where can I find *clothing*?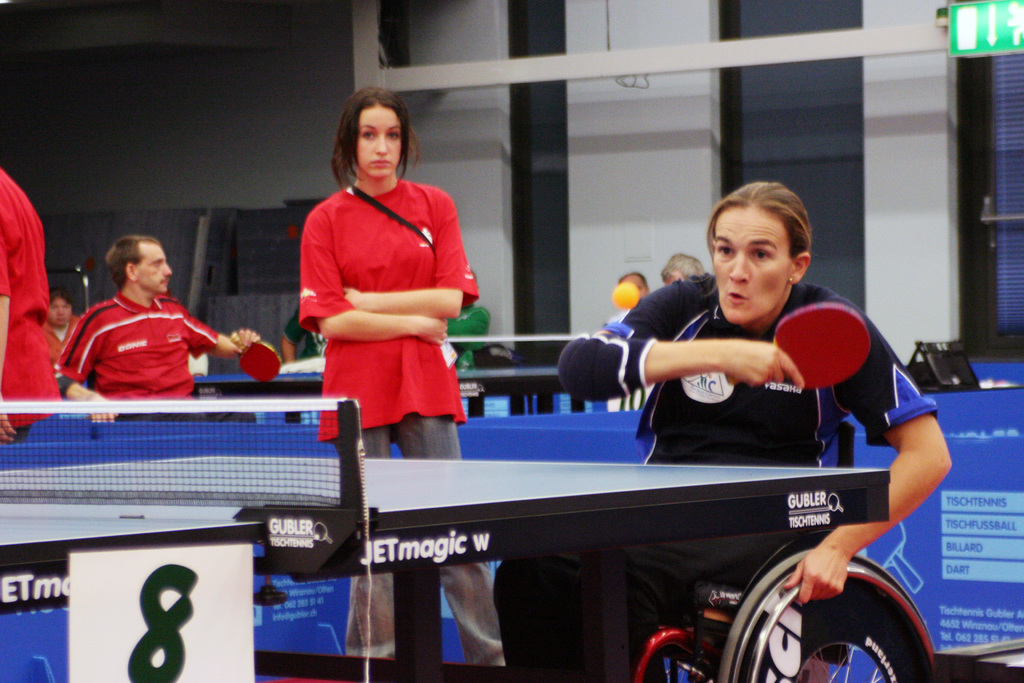
You can find it at x1=0, y1=161, x2=66, y2=446.
